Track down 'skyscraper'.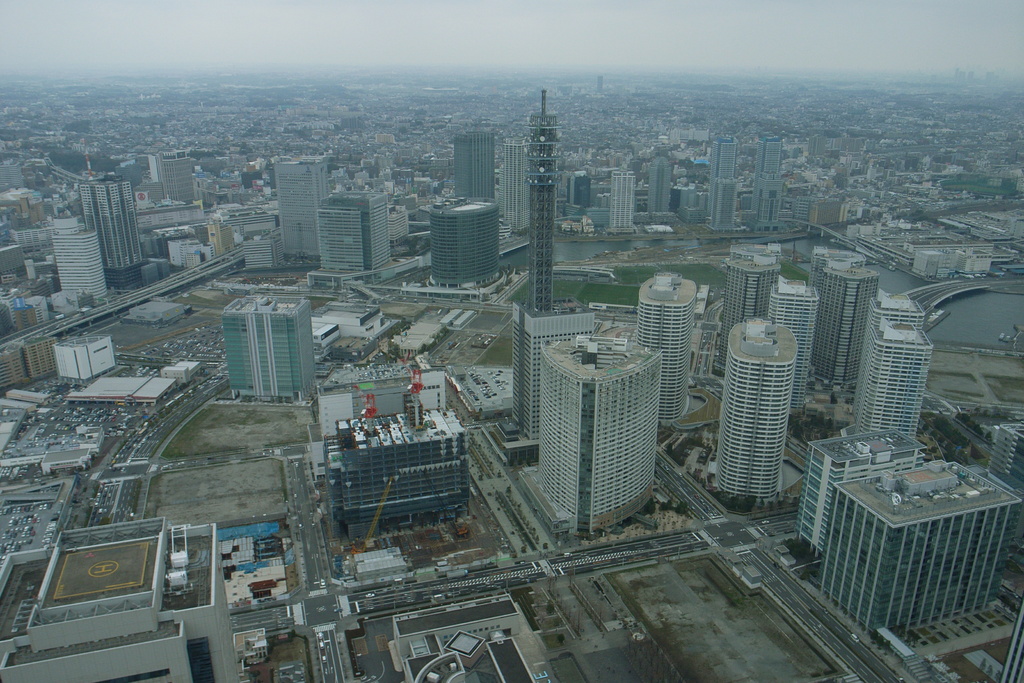
Tracked to crop(158, 148, 204, 207).
